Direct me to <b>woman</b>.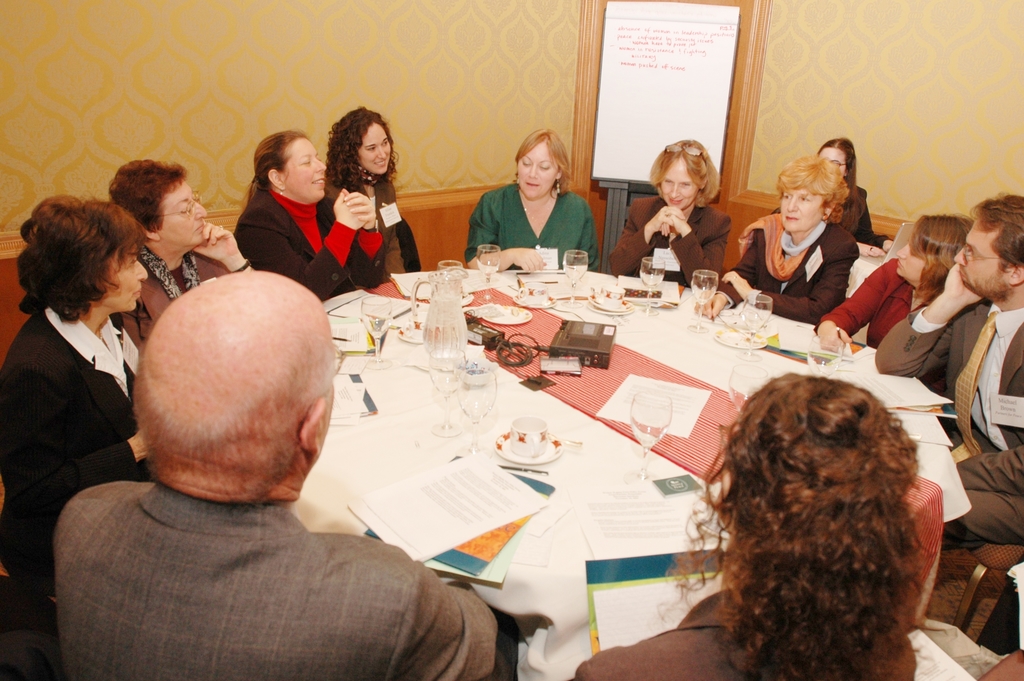
Direction: bbox=(699, 155, 860, 319).
